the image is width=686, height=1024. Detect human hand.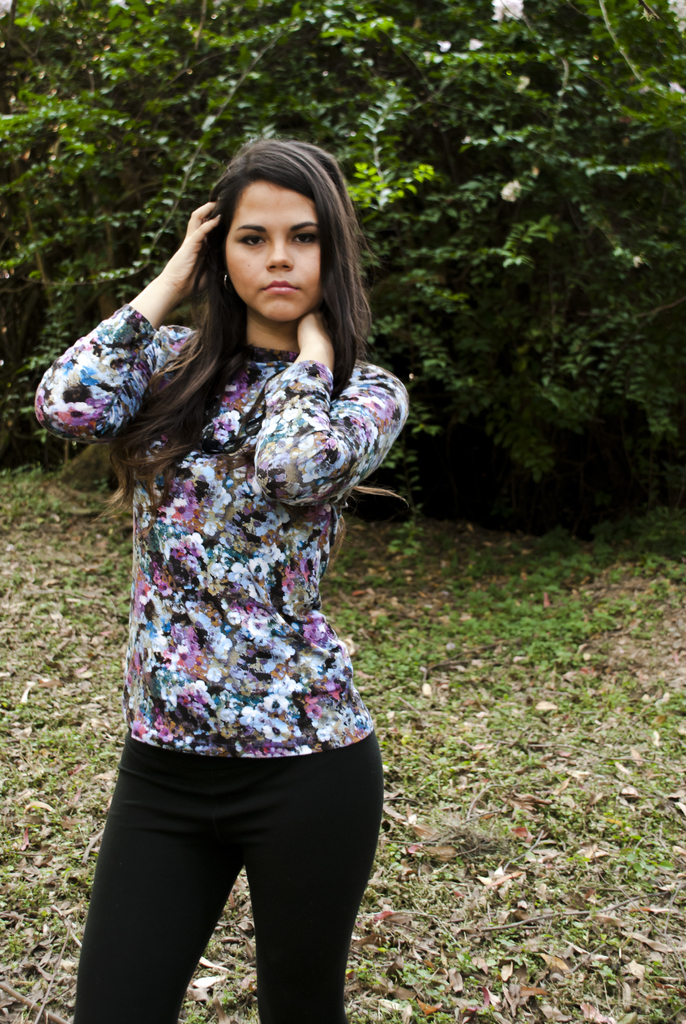
Detection: Rect(166, 193, 220, 292).
